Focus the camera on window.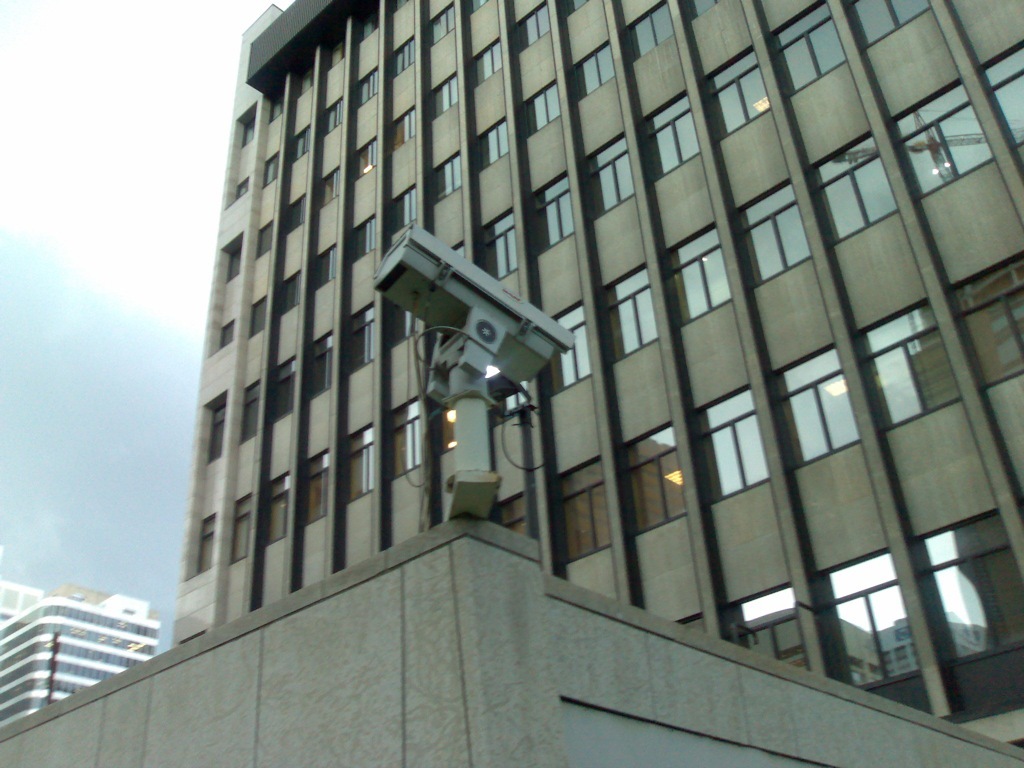
Focus region: (707,50,769,142).
